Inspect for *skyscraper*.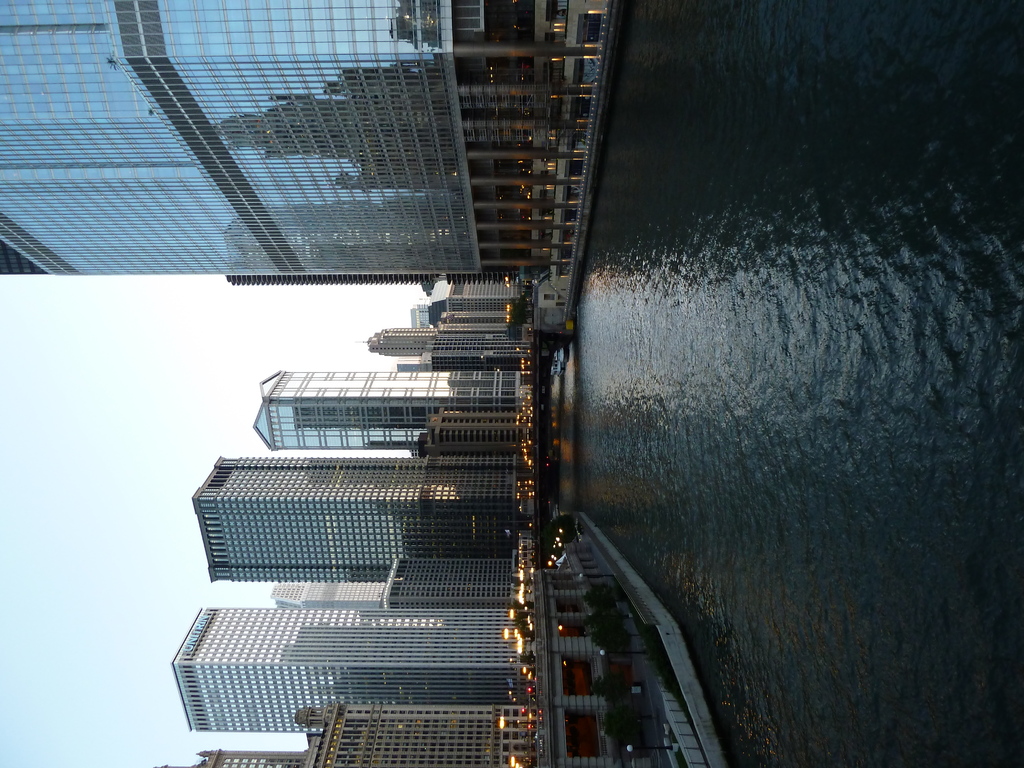
Inspection: locate(249, 374, 538, 458).
